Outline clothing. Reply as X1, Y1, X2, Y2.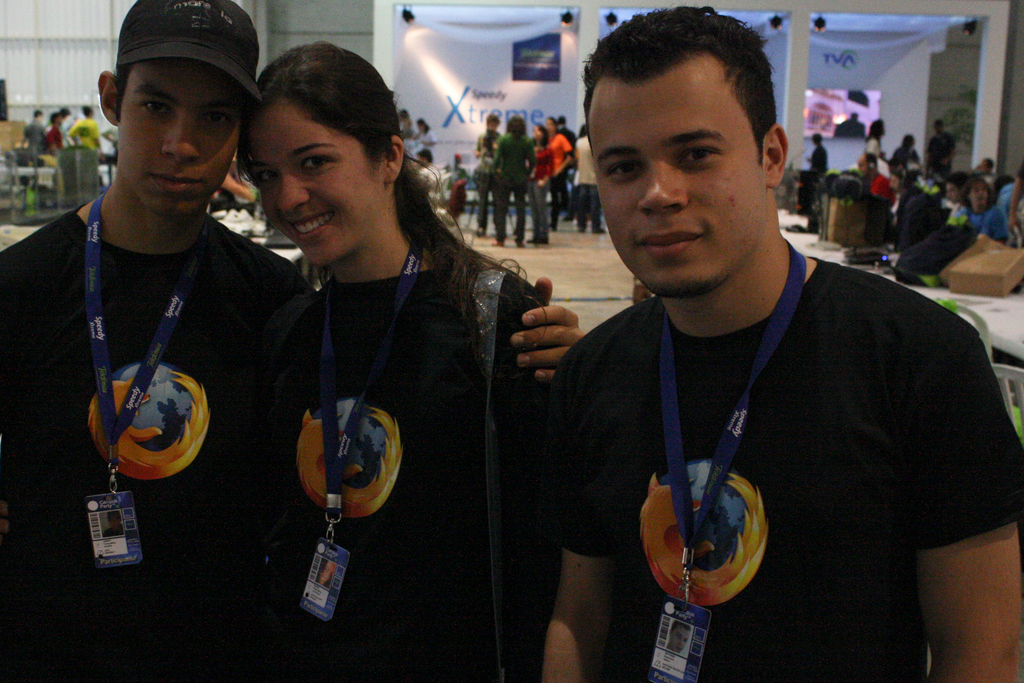
20, 119, 46, 159.
